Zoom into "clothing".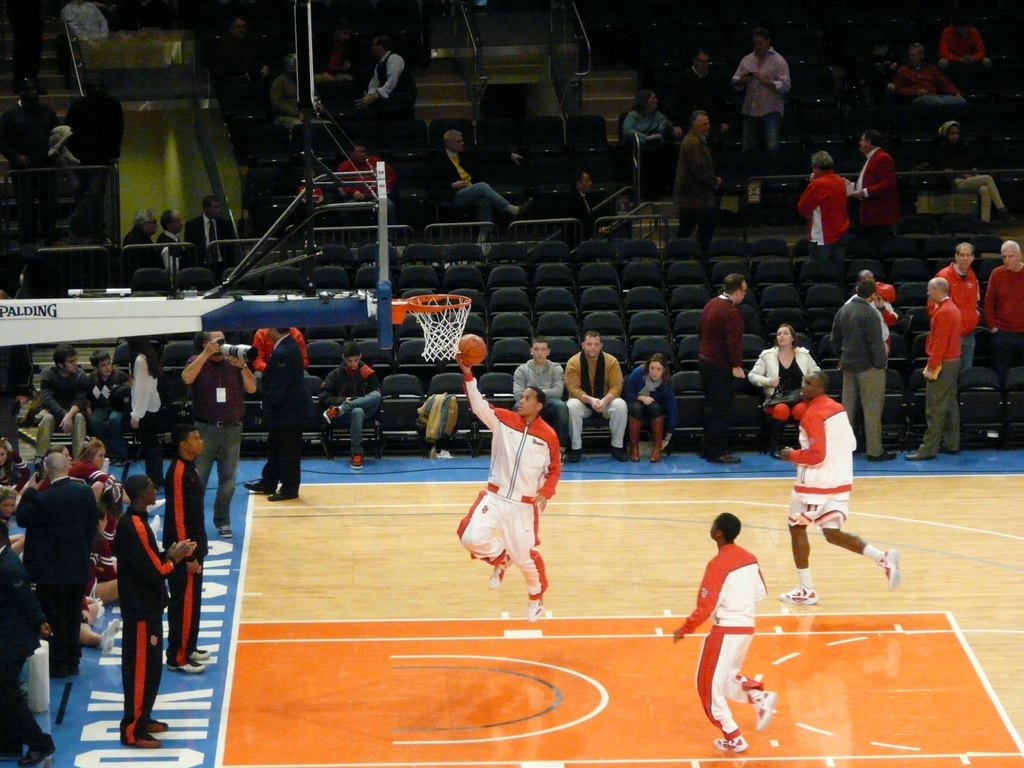
Zoom target: l=163, t=447, r=215, b=676.
